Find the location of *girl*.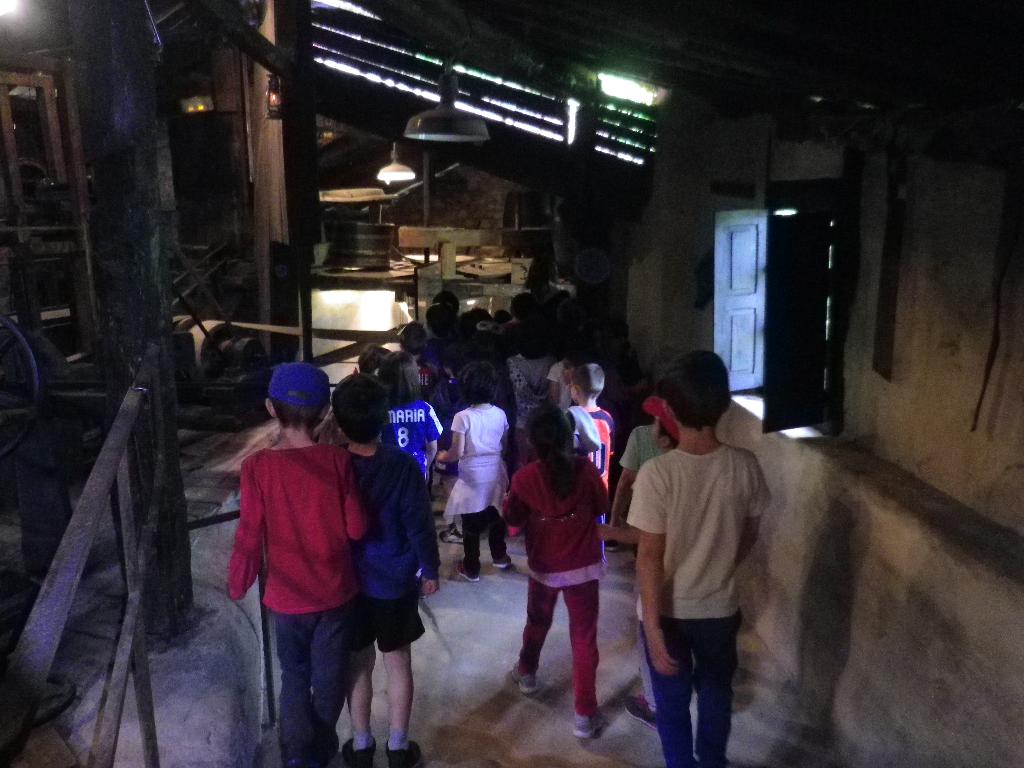
Location: x1=434, y1=371, x2=509, y2=581.
